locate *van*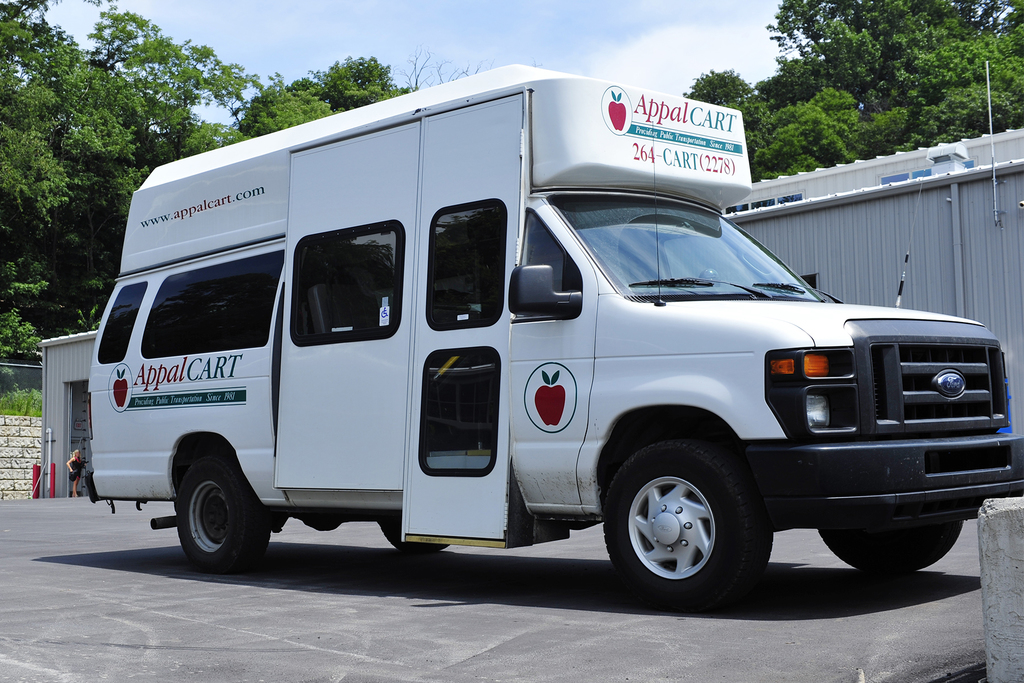
[x1=83, y1=62, x2=1023, y2=613]
